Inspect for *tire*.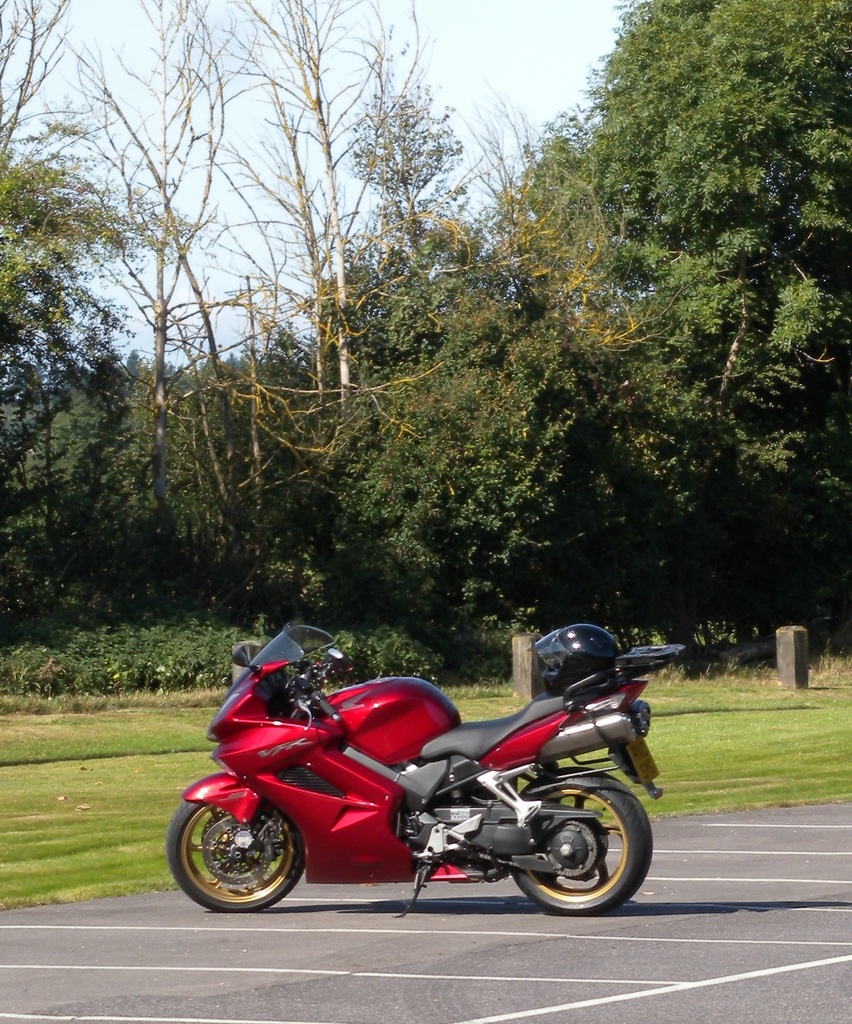
Inspection: [507, 764, 654, 914].
